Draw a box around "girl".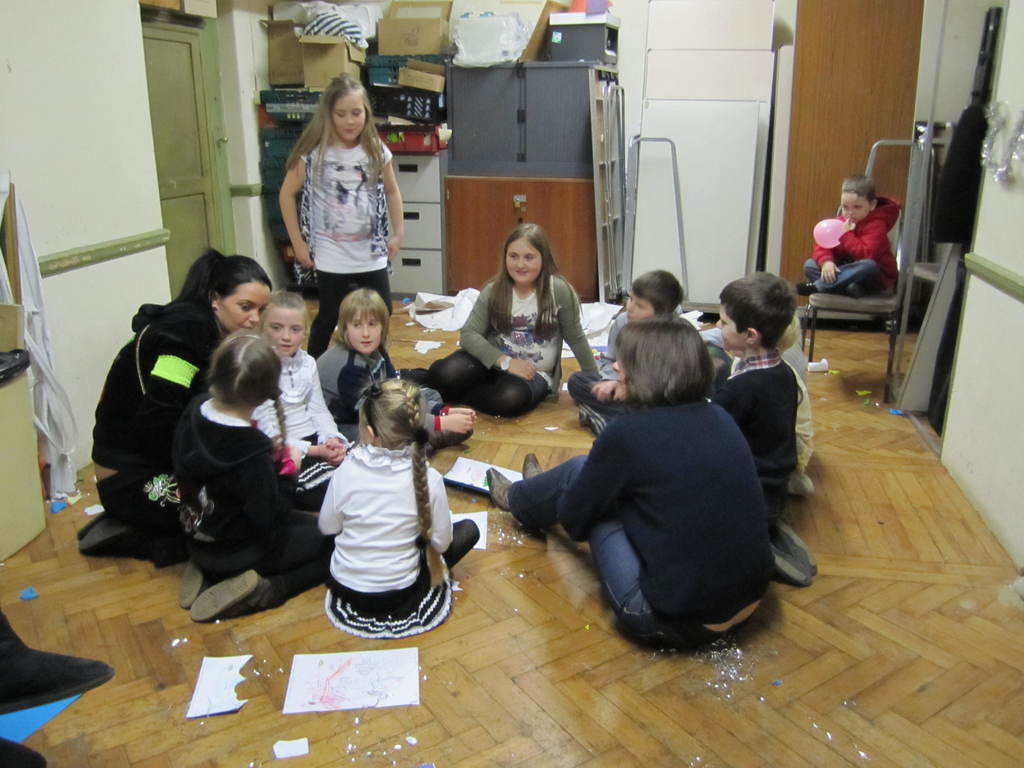
x1=316, y1=381, x2=477, y2=641.
